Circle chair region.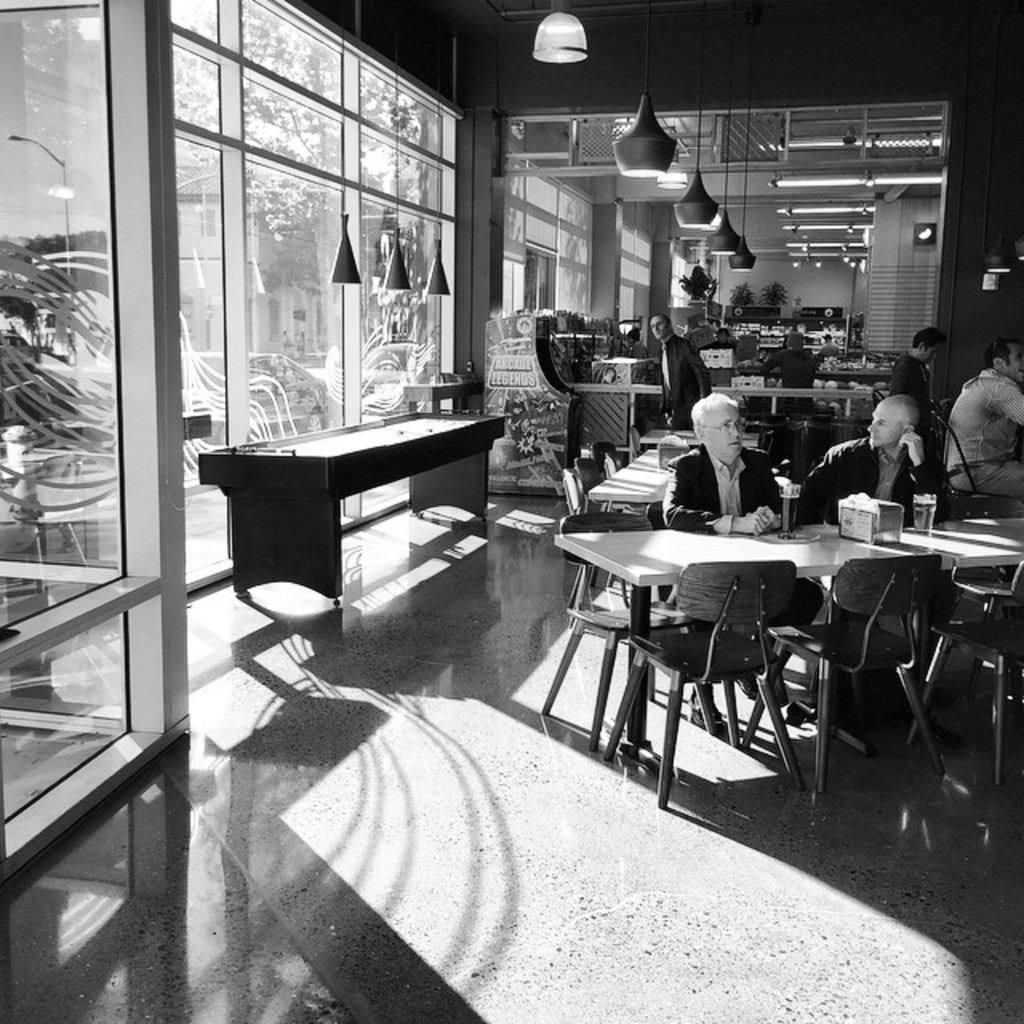
Region: detection(930, 405, 1021, 523).
